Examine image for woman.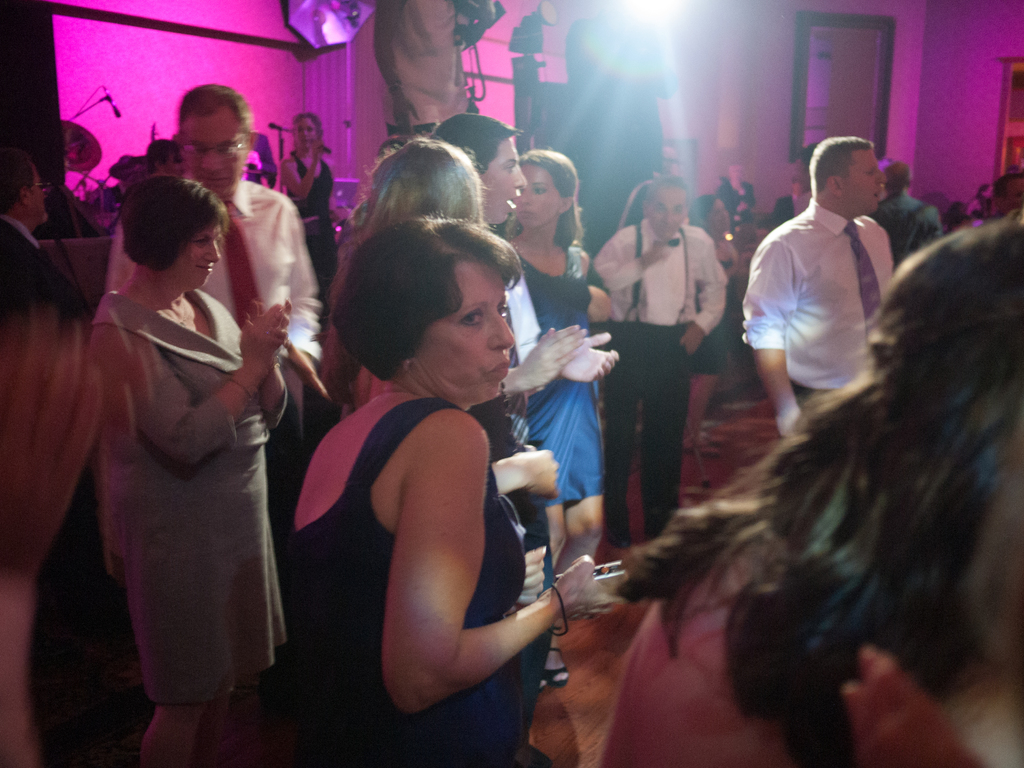
Examination result: BBox(343, 134, 552, 621).
